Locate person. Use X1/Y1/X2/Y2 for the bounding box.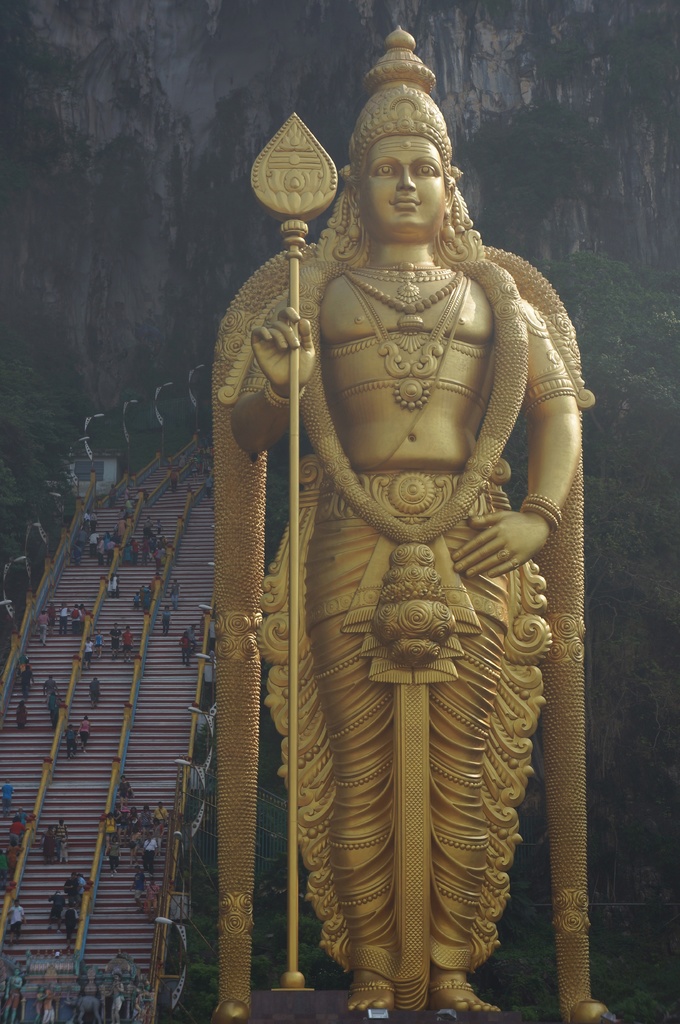
79/712/97/750.
